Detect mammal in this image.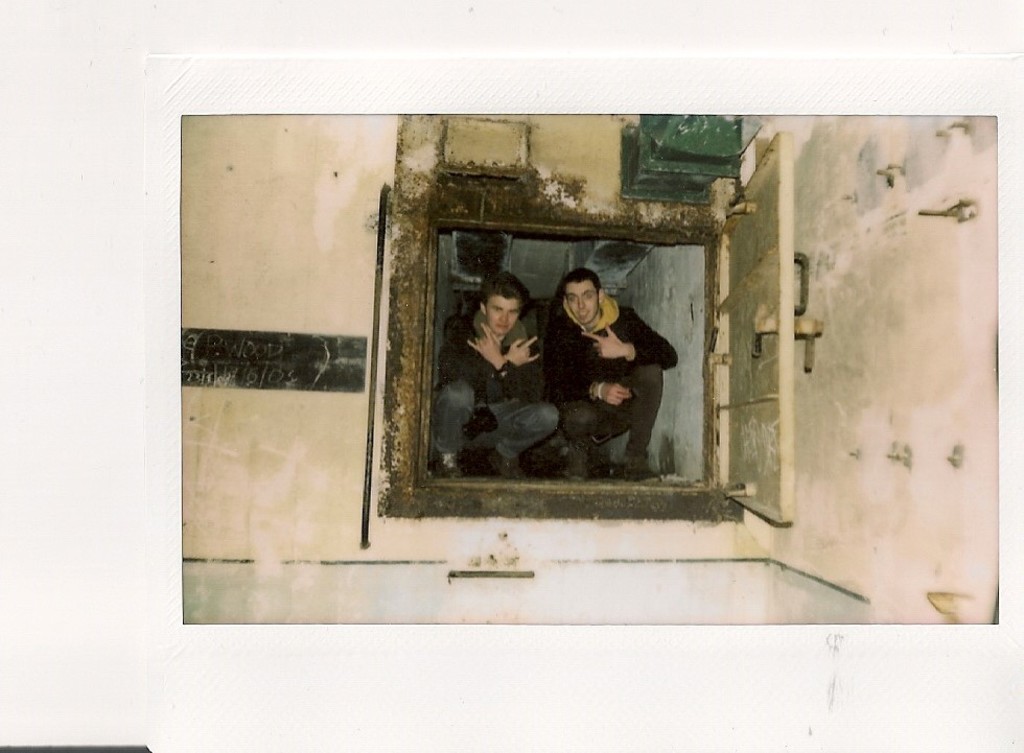
Detection: 426, 264, 560, 477.
